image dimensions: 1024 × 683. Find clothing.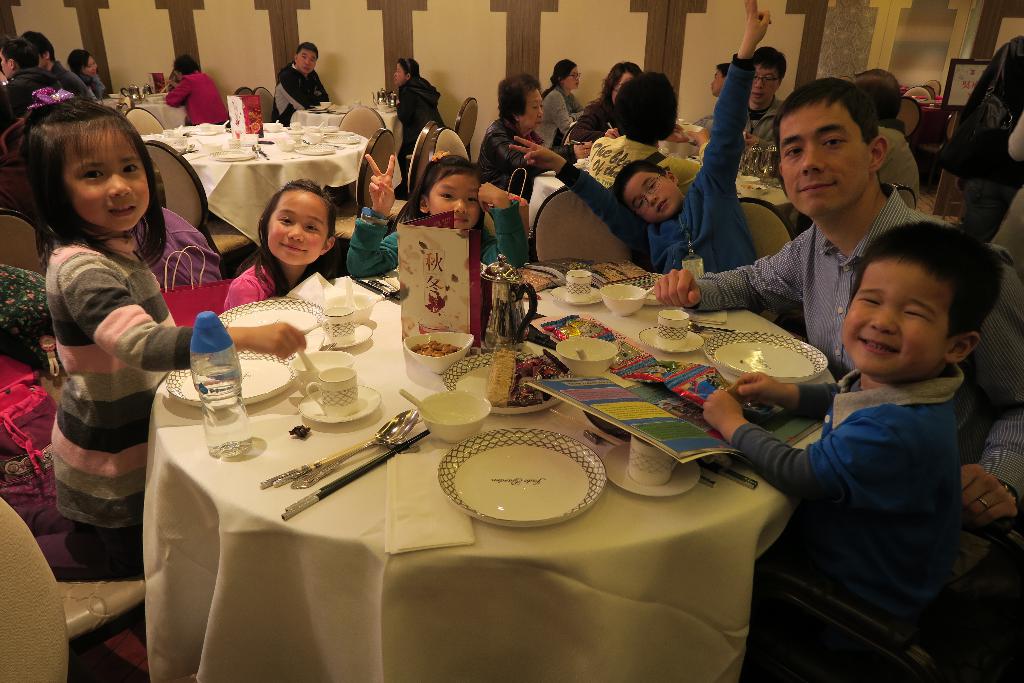
bbox=[56, 63, 96, 100].
